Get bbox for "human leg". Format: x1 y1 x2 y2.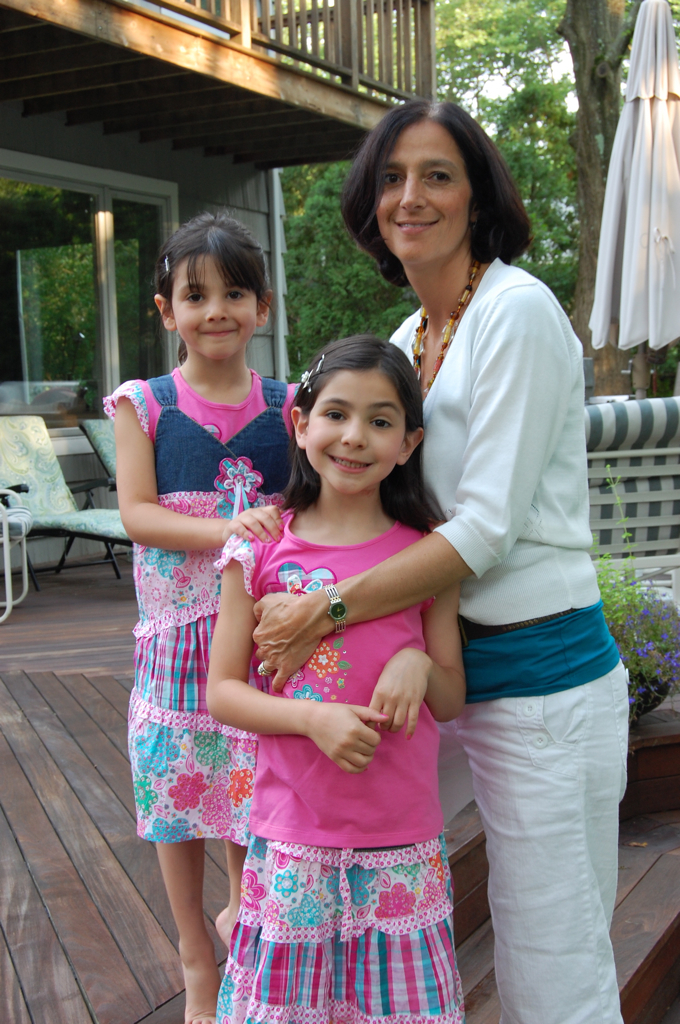
462 618 629 1023.
